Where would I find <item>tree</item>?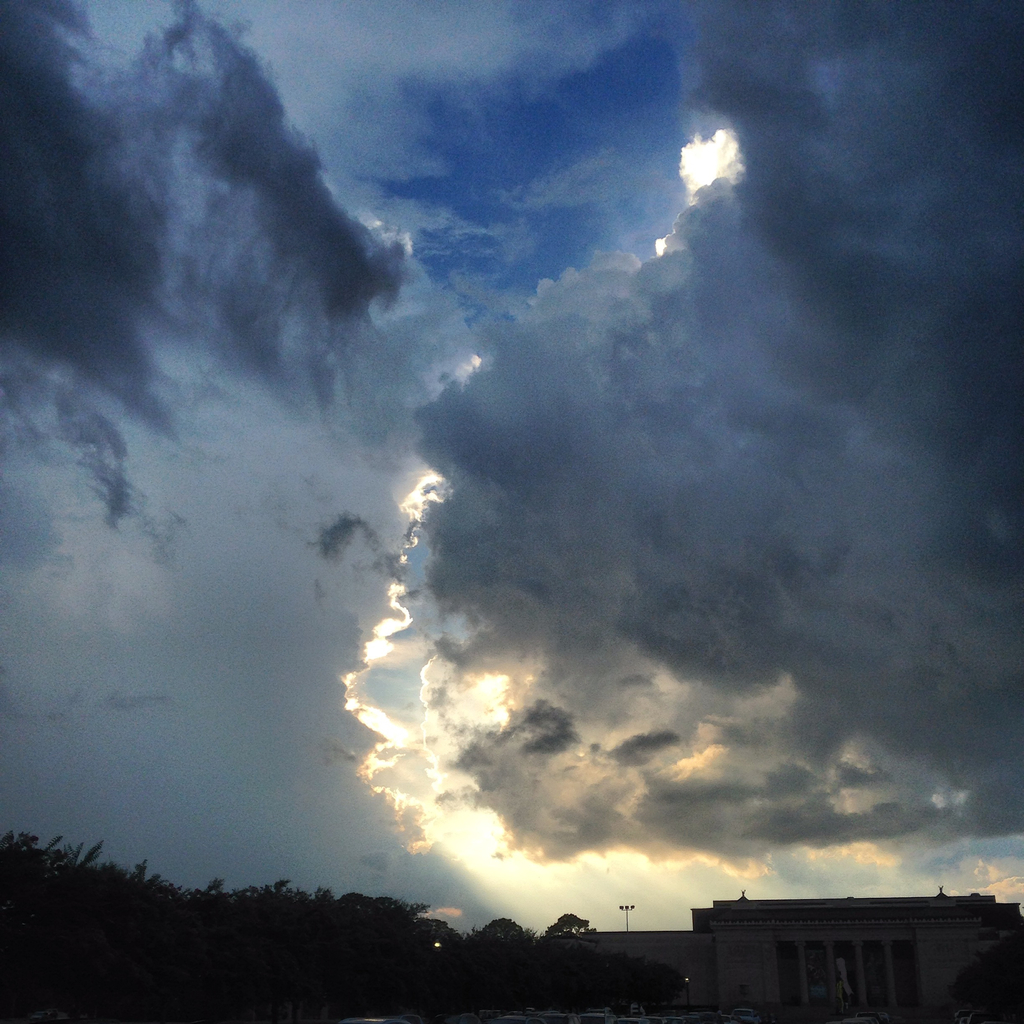
At (left=544, top=912, right=589, bottom=935).
